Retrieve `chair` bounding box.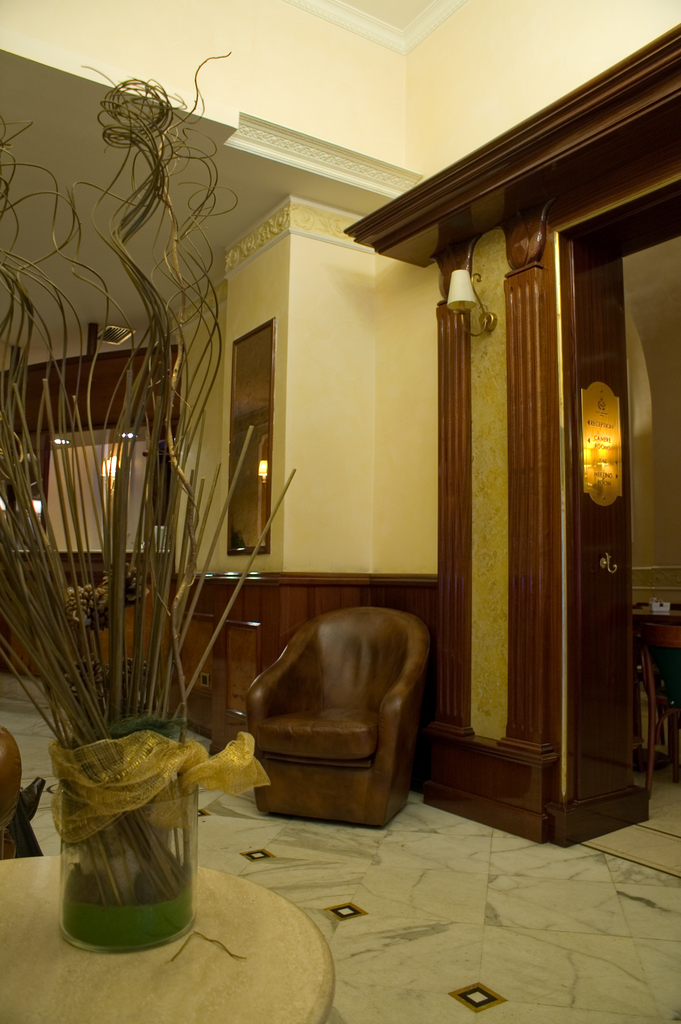
Bounding box: [left=638, top=614, right=680, bottom=808].
